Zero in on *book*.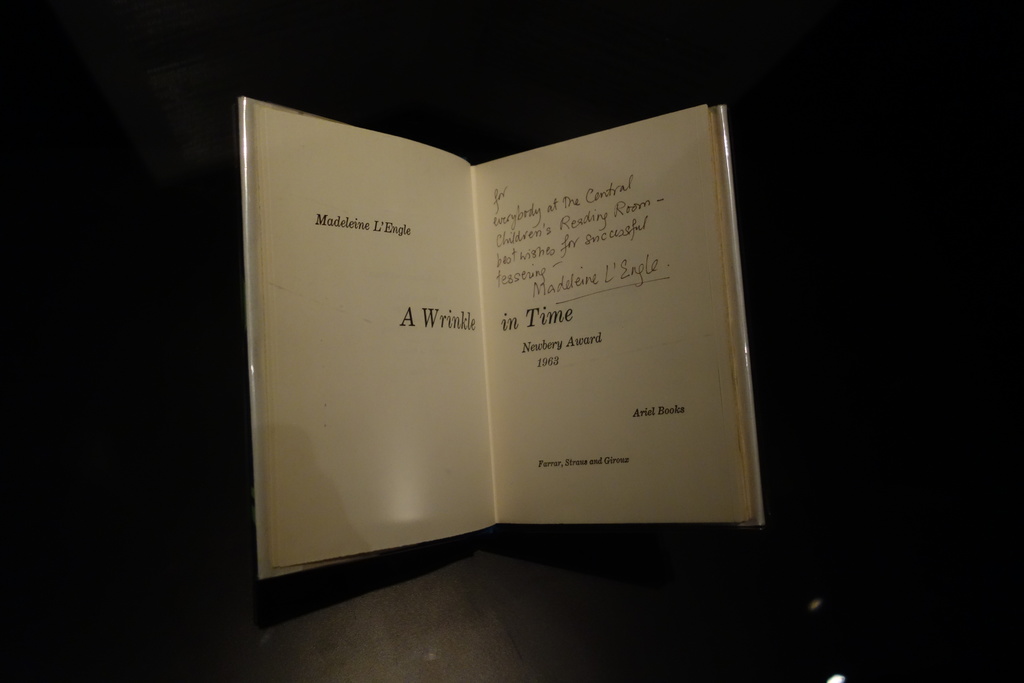
Zeroed in: {"x1": 235, "y1": 95, "x2": 775, "y2": 595}.
